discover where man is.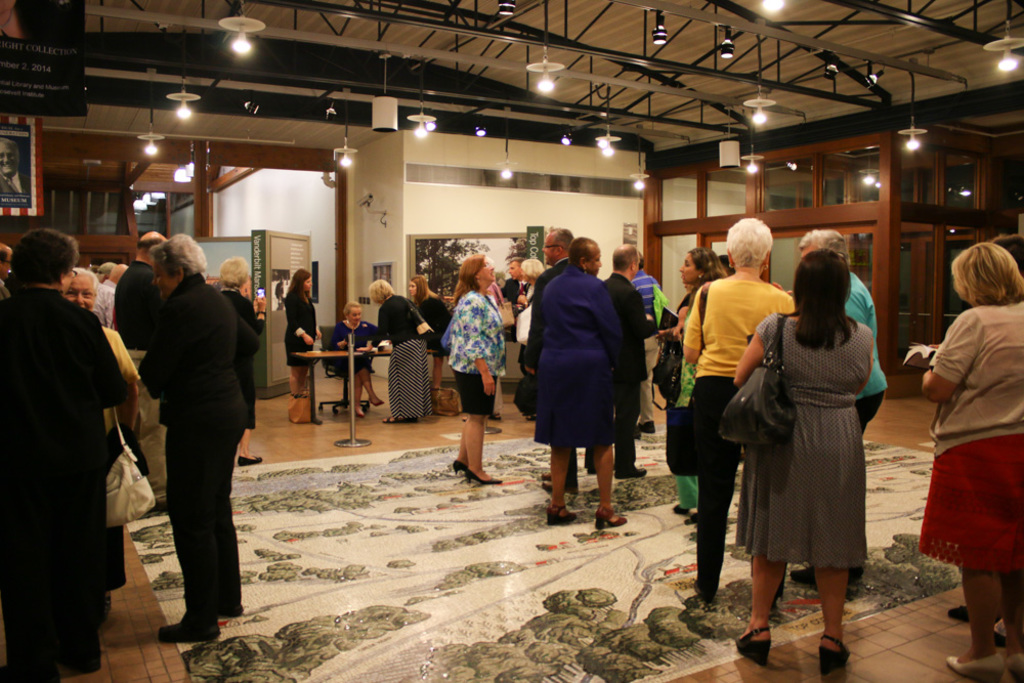
Discovered at detection(91, 265, 126, 330).
